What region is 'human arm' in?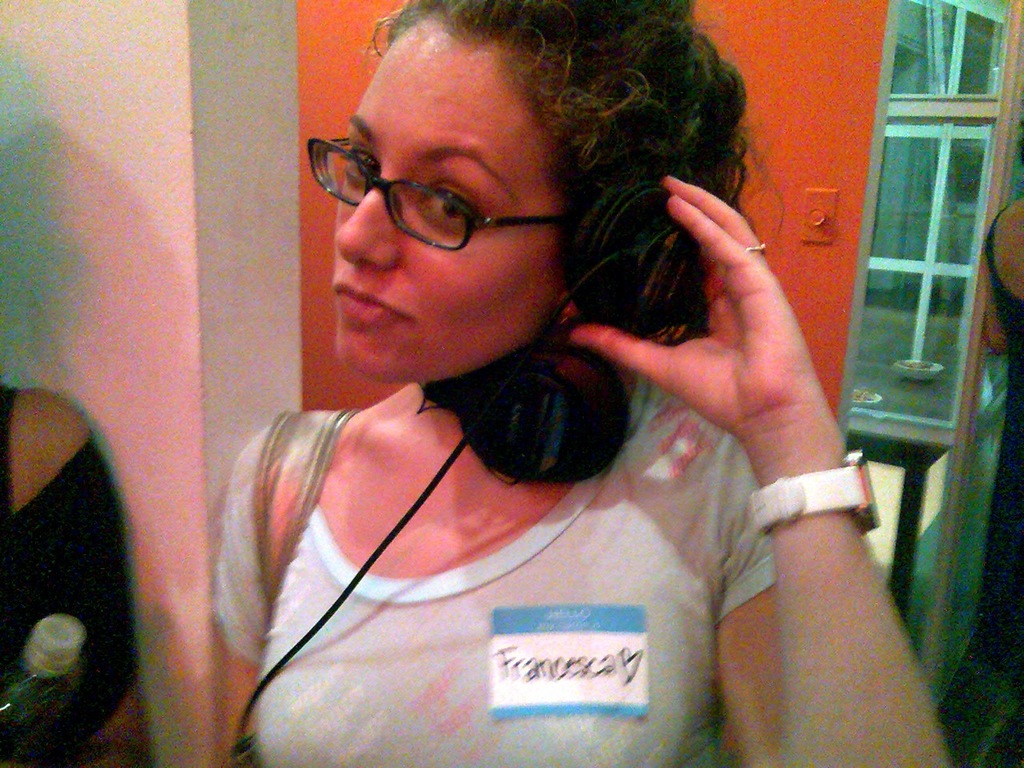
{"x1": 2, "y1": 386, "x2": 174, "y2": 766}.
